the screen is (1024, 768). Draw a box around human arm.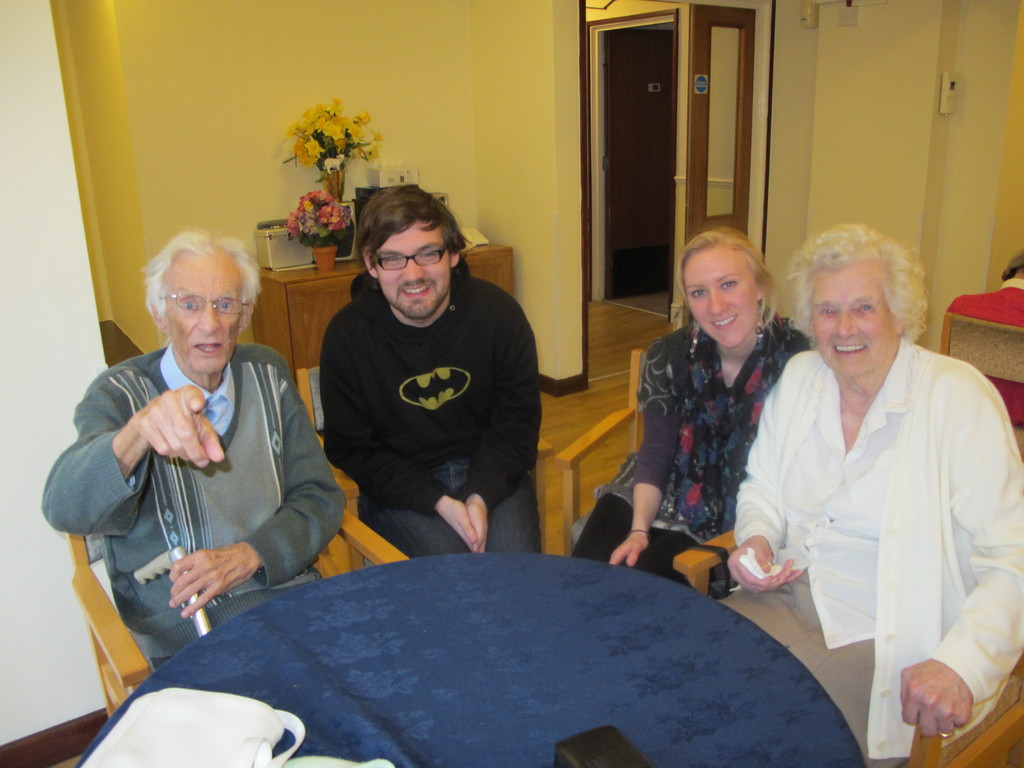
x1=58, y1=352, x2=191, y2=593.
